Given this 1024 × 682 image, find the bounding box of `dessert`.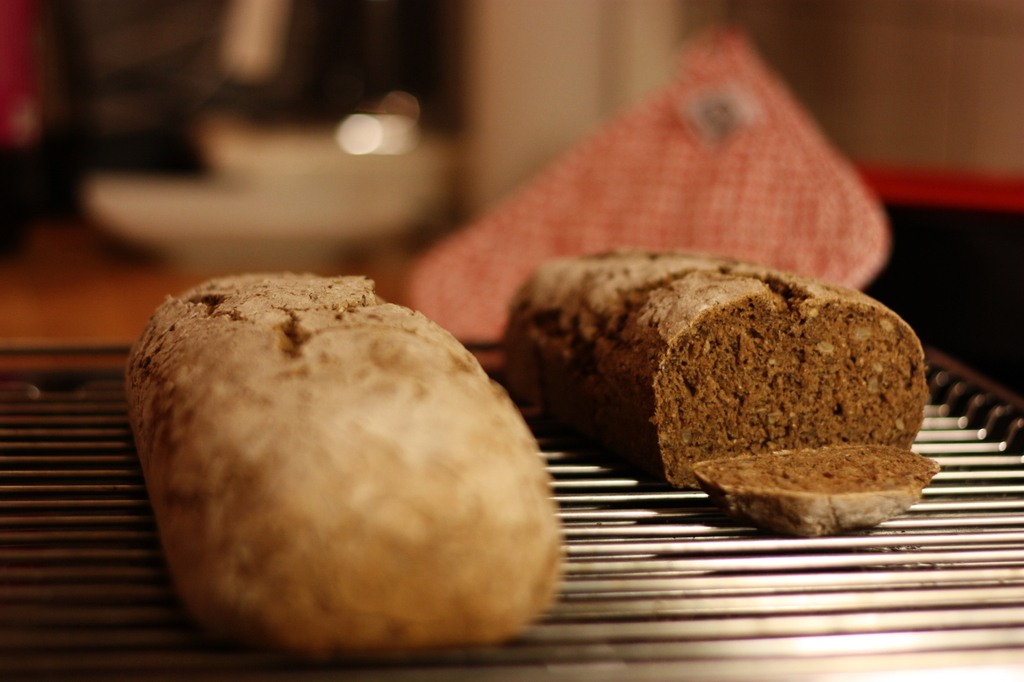
(499, 245, 933, 529).
